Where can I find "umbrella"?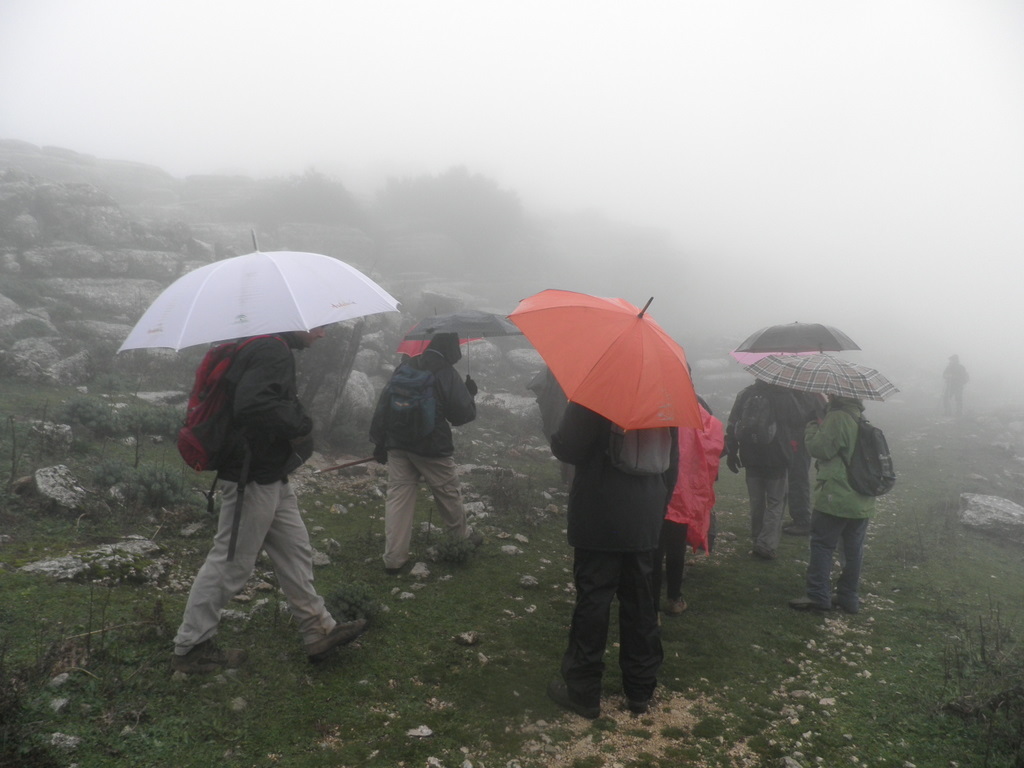
You can find it at bbox(732, 349, 819, 365).
